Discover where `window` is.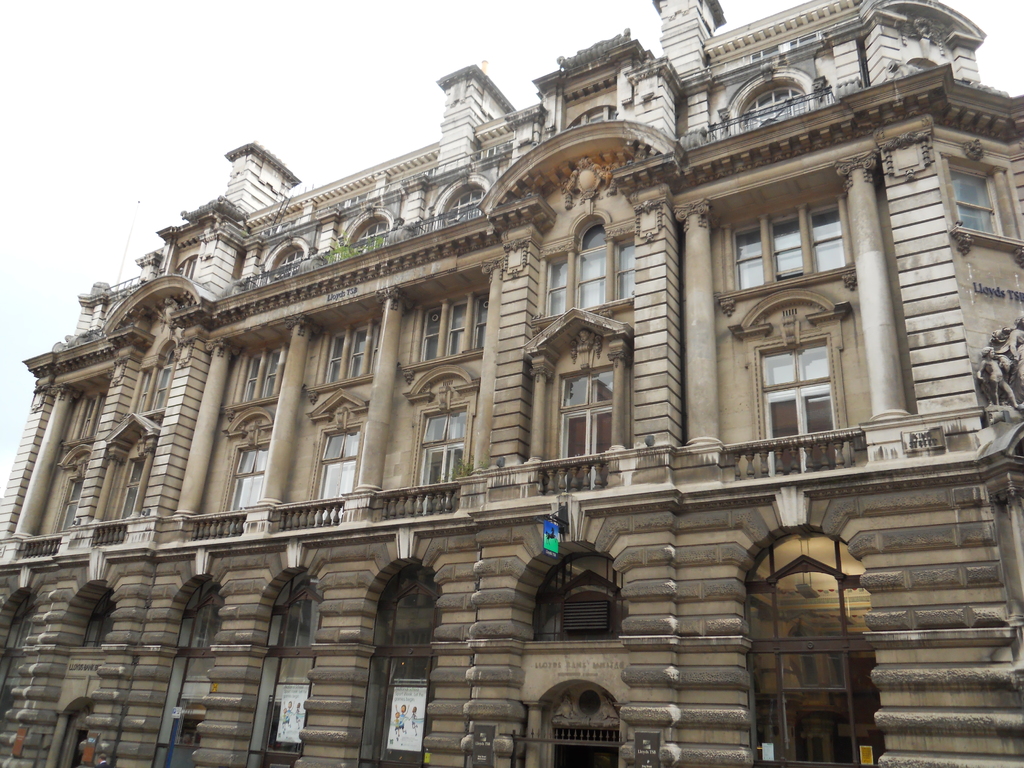
Discovered at {"left": 342, "top": 325, "right": 369, "bottom": 378}.
